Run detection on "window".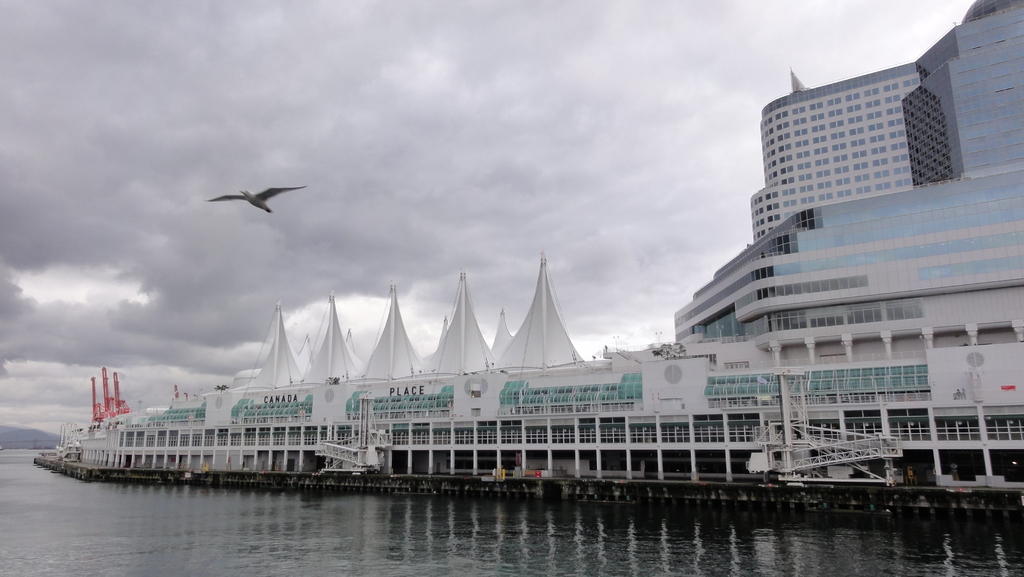
Result: left=852, top=150, right=868, bottom=156.
